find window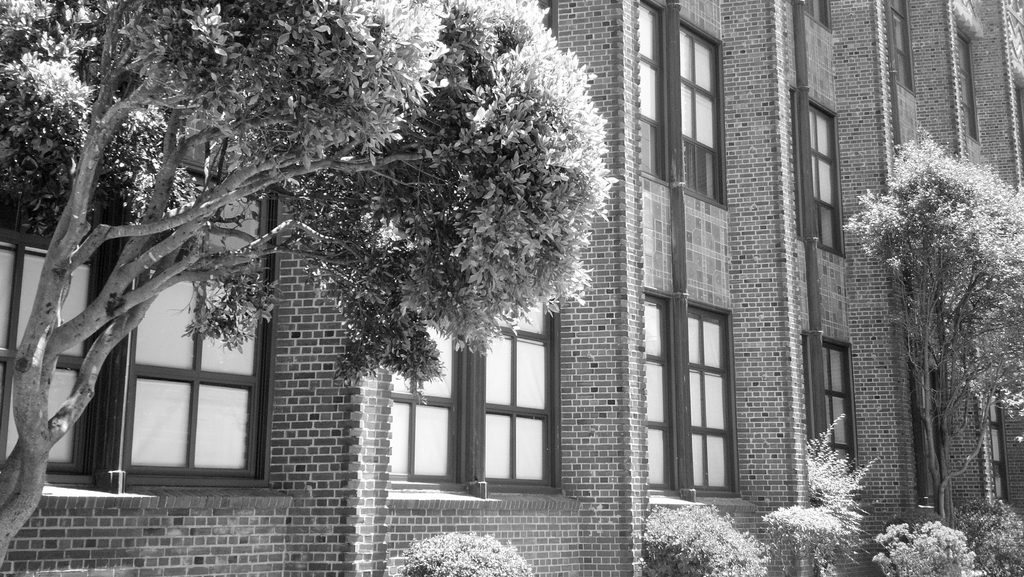
locate(982, 391, 1002, 498)
